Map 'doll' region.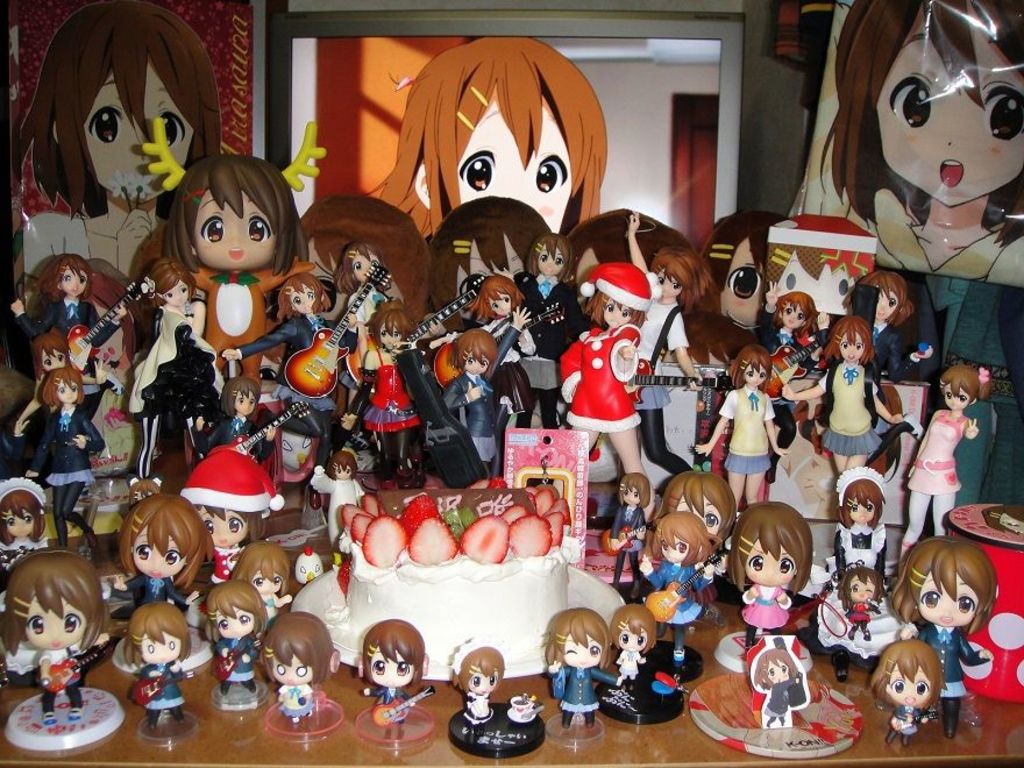
Mapped to l=692, t=220, r=794, b=321.
